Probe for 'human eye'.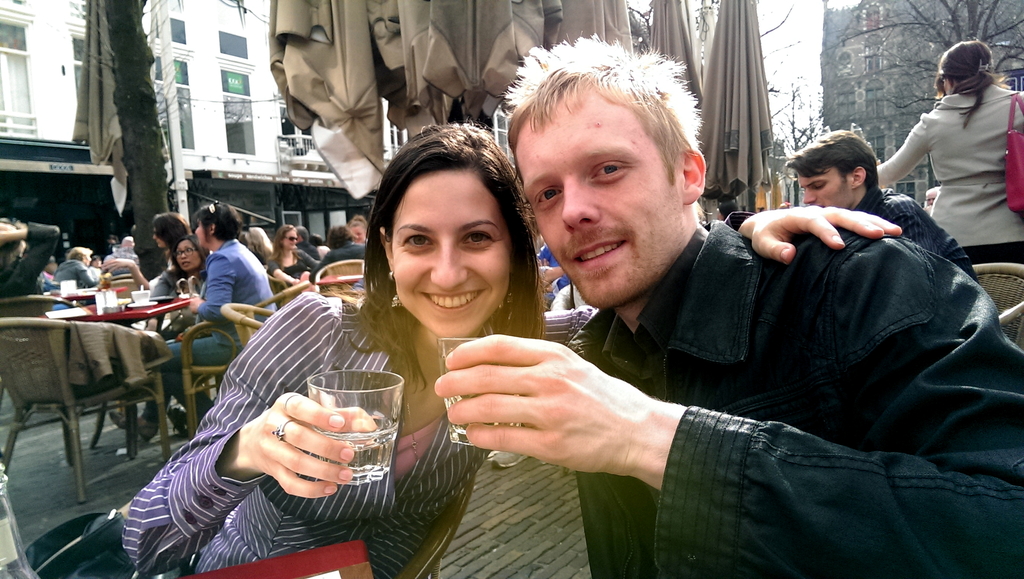
Probe result: (left=460, top=227, right=497, bottom=251).
